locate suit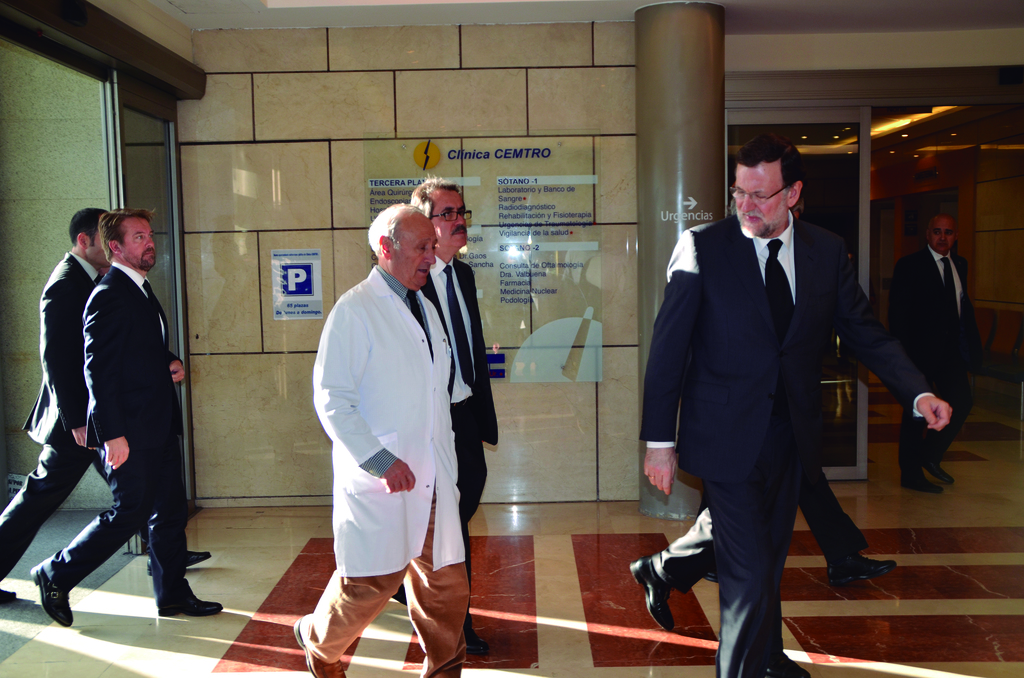
424/252/499/617
